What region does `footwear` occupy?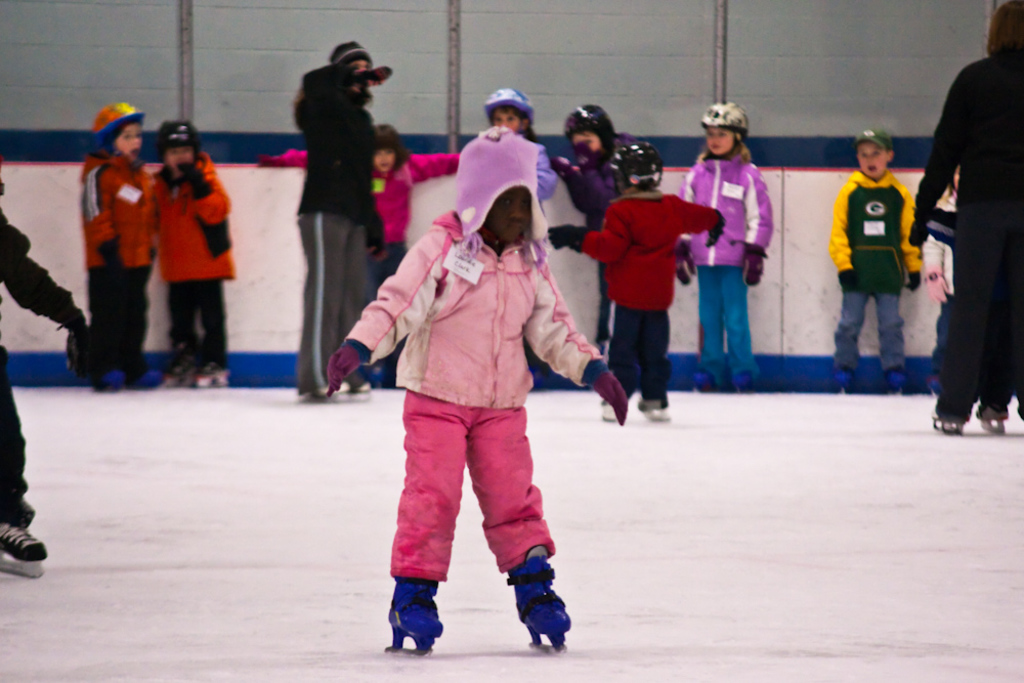
[x1=692, y1=375, x2=716, y2=389].
